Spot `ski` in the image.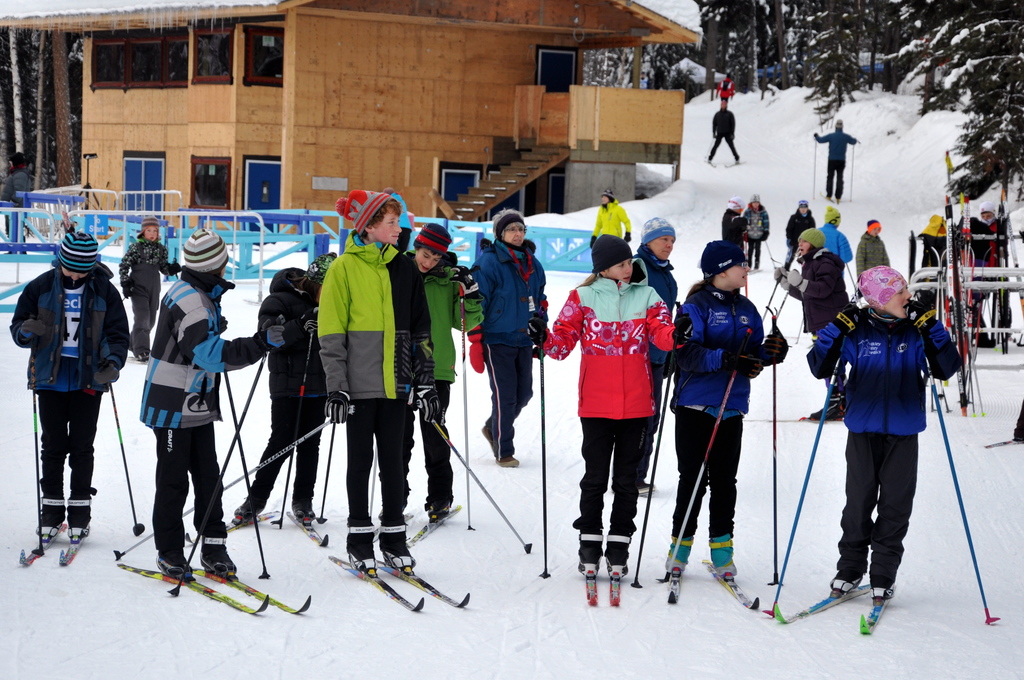
`ski` found at 17:517:74:569.
